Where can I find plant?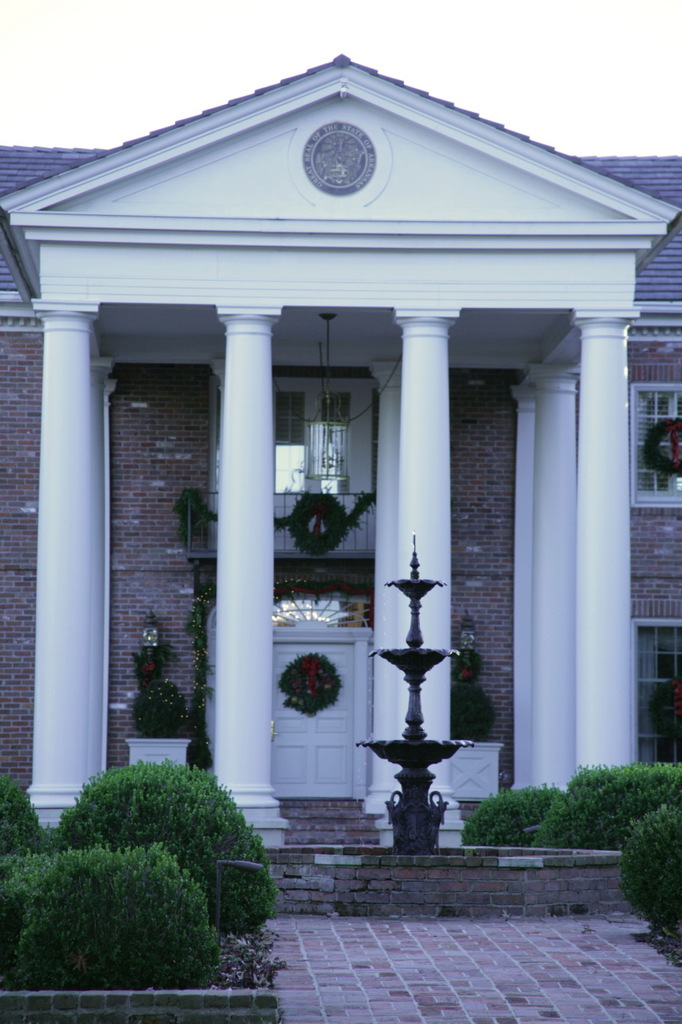
You can find it at {"left": 642, "top": 413, "right": 681, "bottom": 480}.
